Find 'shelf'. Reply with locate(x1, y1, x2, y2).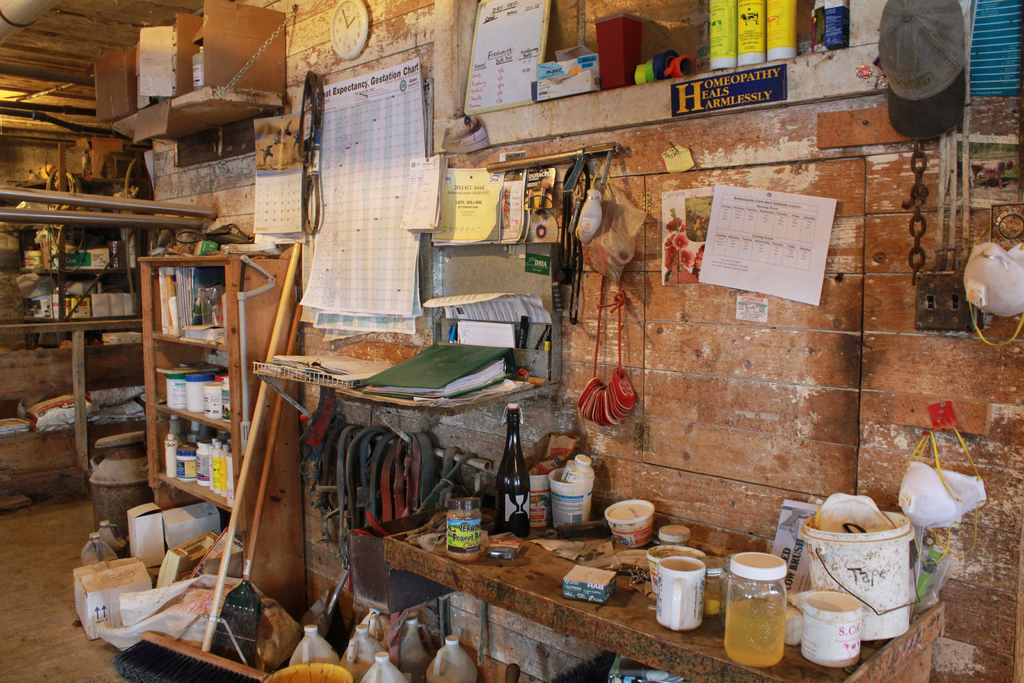
locate(108, 211, 294, 583).
